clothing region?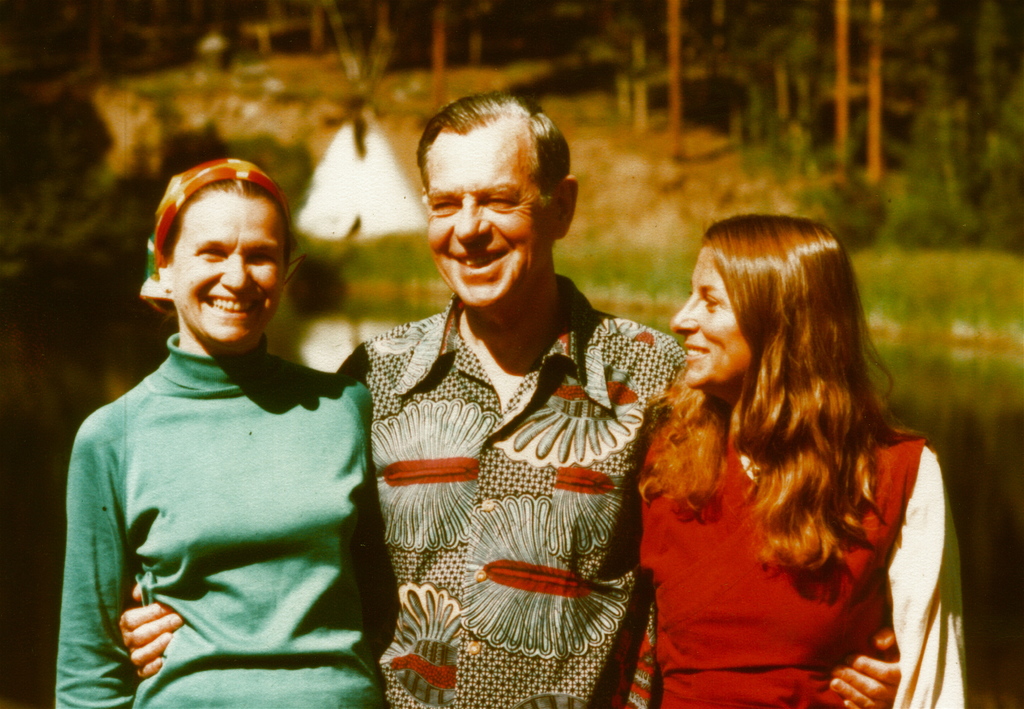
[left=55, top=288, right=388, bottom=705]
